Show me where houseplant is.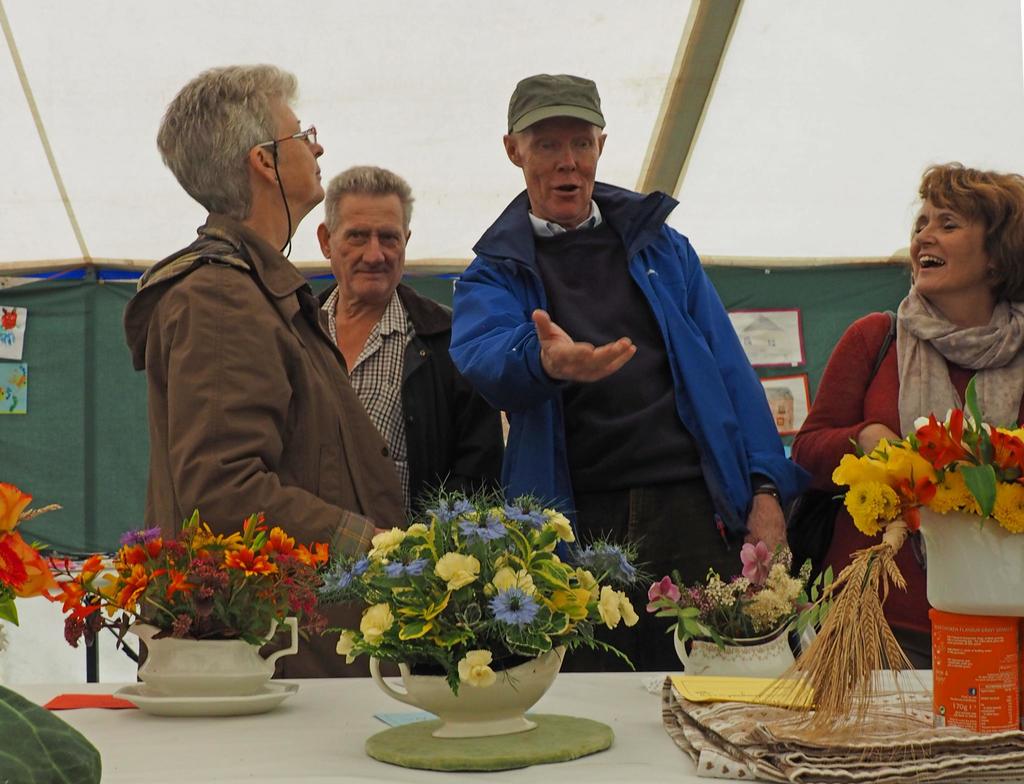
houseplant is at (310,466,644,736).
